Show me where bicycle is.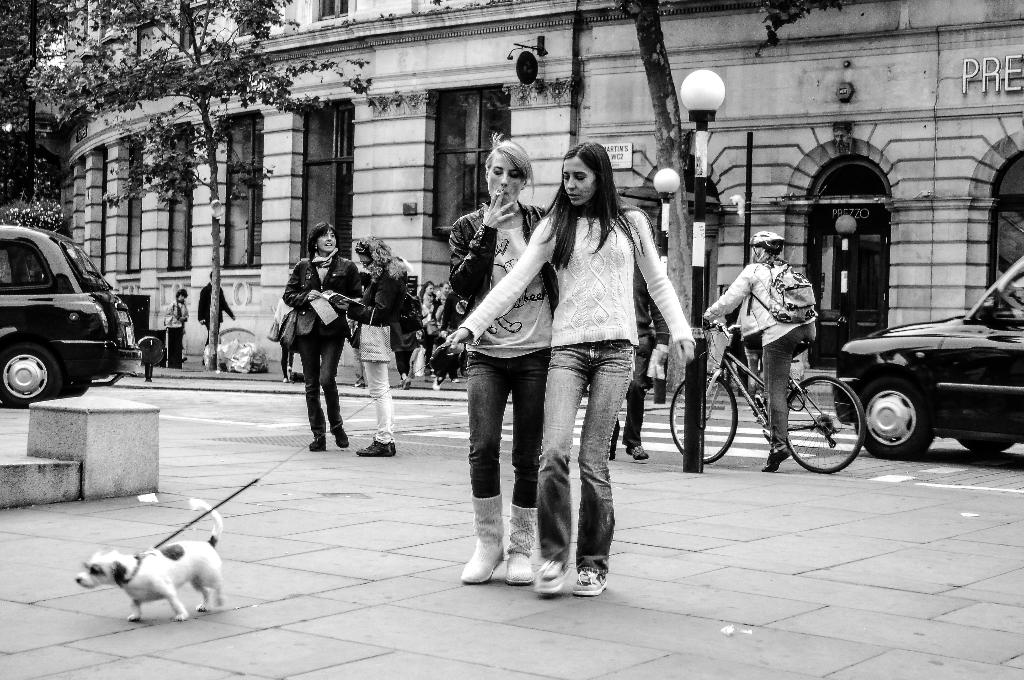
bicycle is at locate(704, 316, 869, 471).
